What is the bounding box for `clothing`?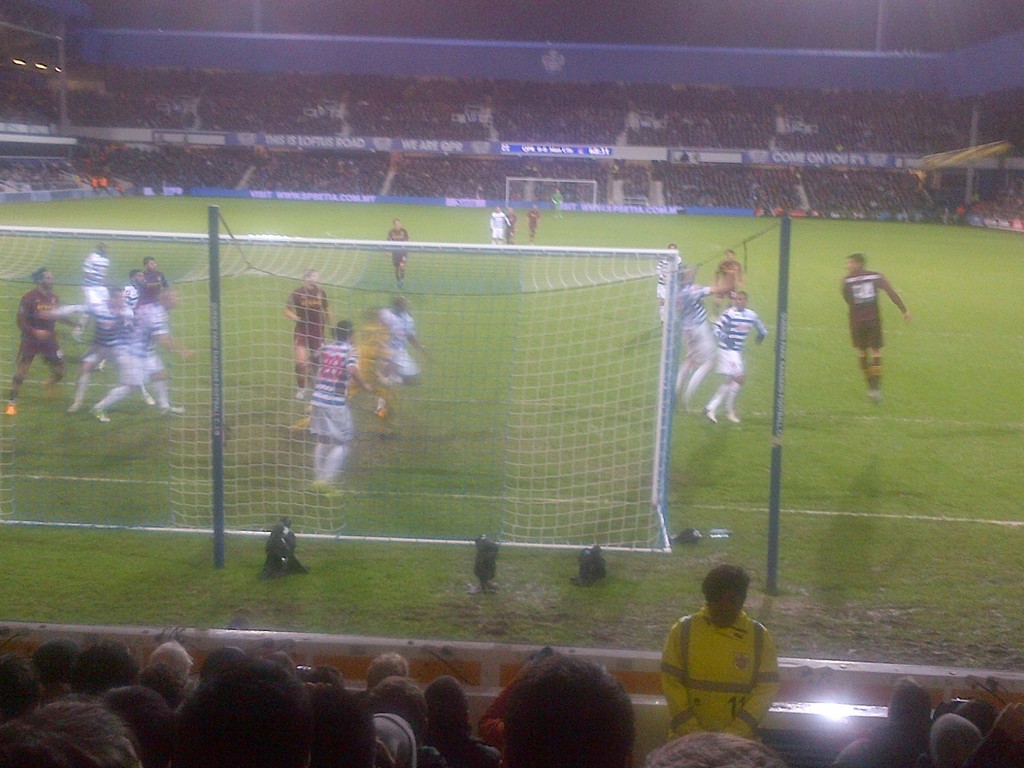
x1=665, y1=602, x2=766, y2=749.
